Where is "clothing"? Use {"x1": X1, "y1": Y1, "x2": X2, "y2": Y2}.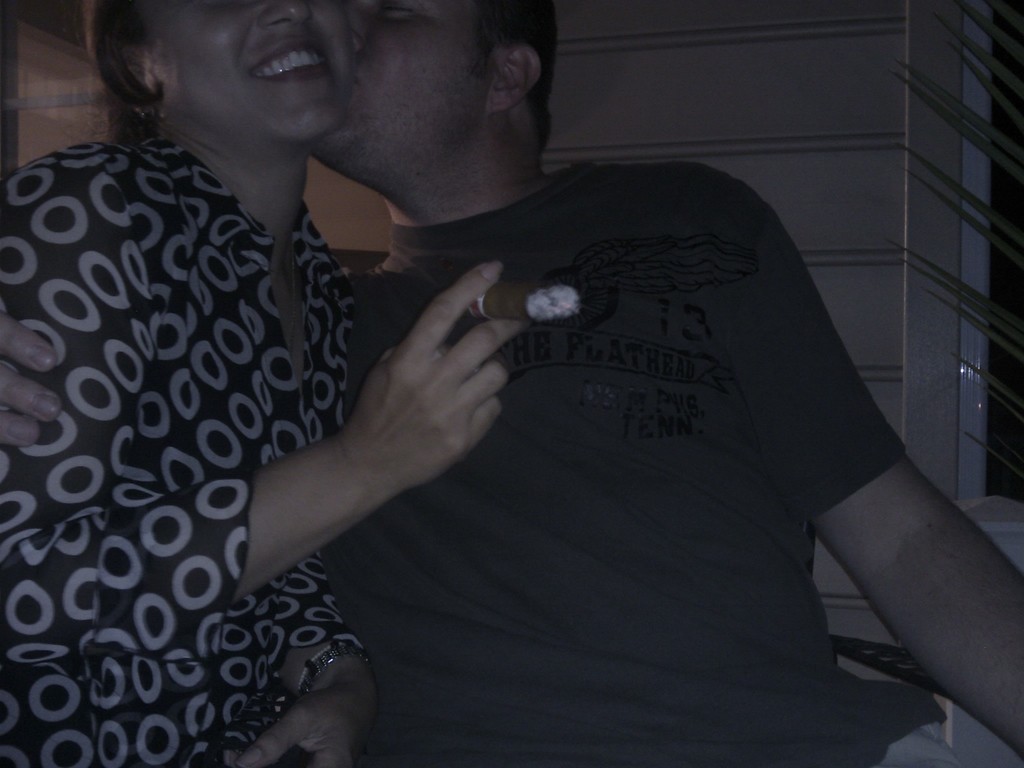
{"x1": 323, "y1": 161, "x2": 965, "y2": 767}.
